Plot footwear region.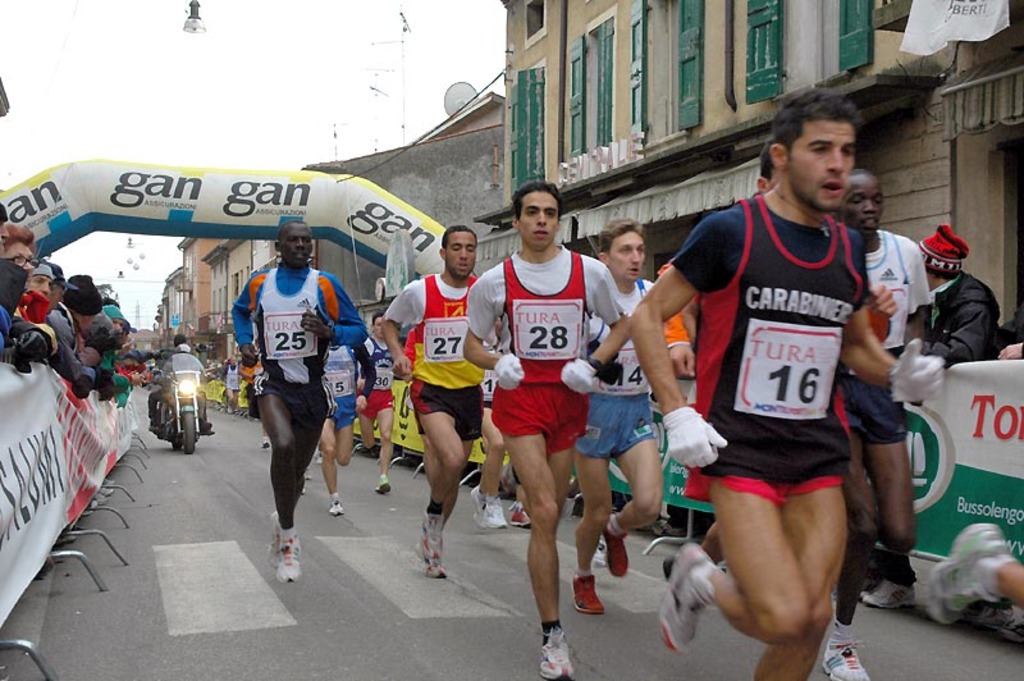
Plotted at [x1=603, y1=520, x2=630, y2=579].
